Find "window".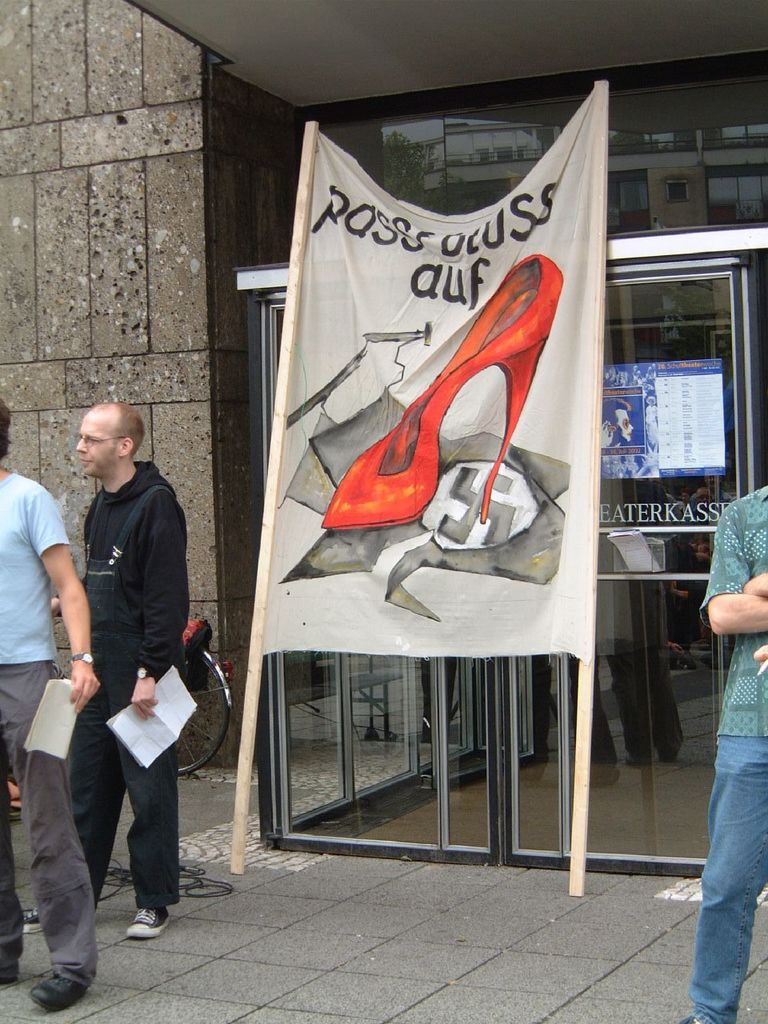
465,179,510,216.
